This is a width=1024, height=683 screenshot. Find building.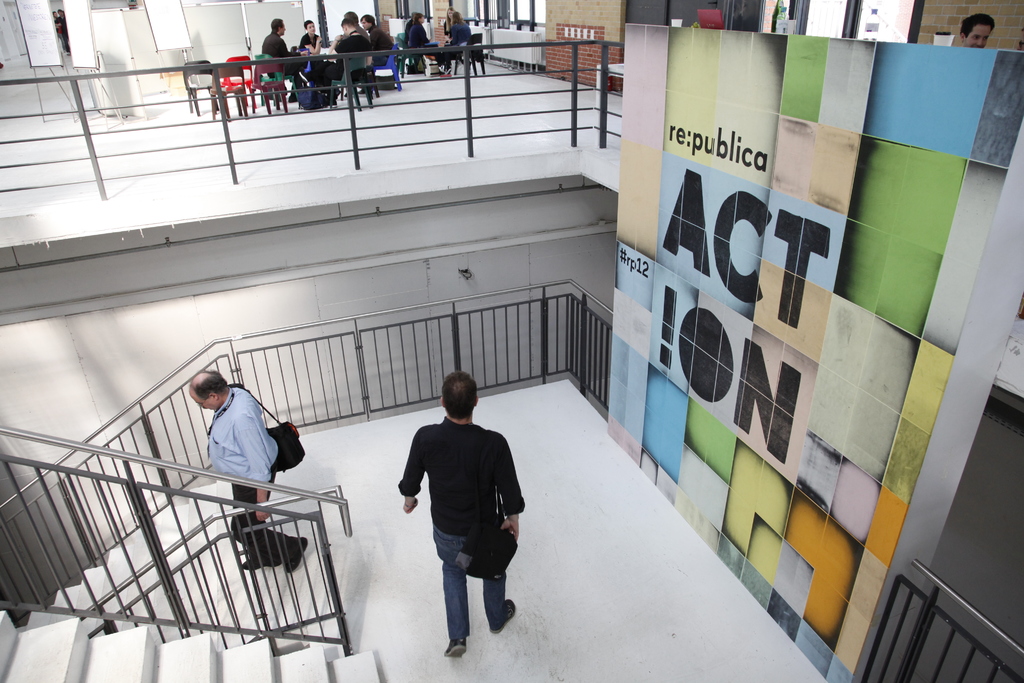
Bounding box: bbox=(0, 0, 1023, 682).
